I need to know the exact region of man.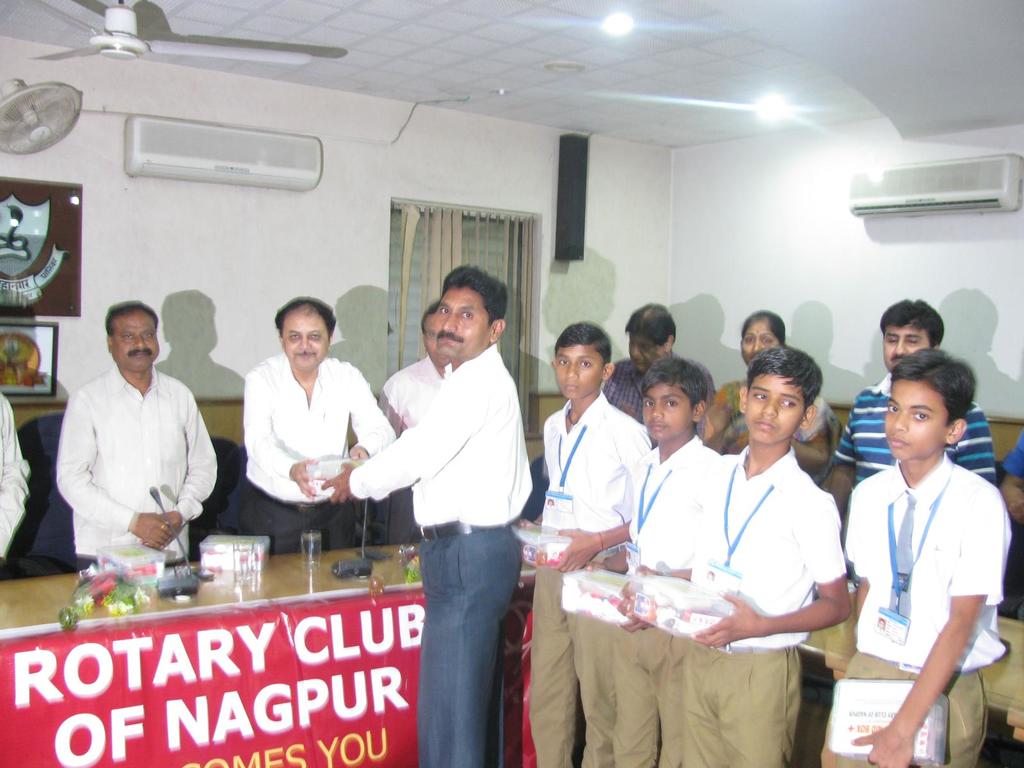
Region: BBox(232, 296, 397, 549).
